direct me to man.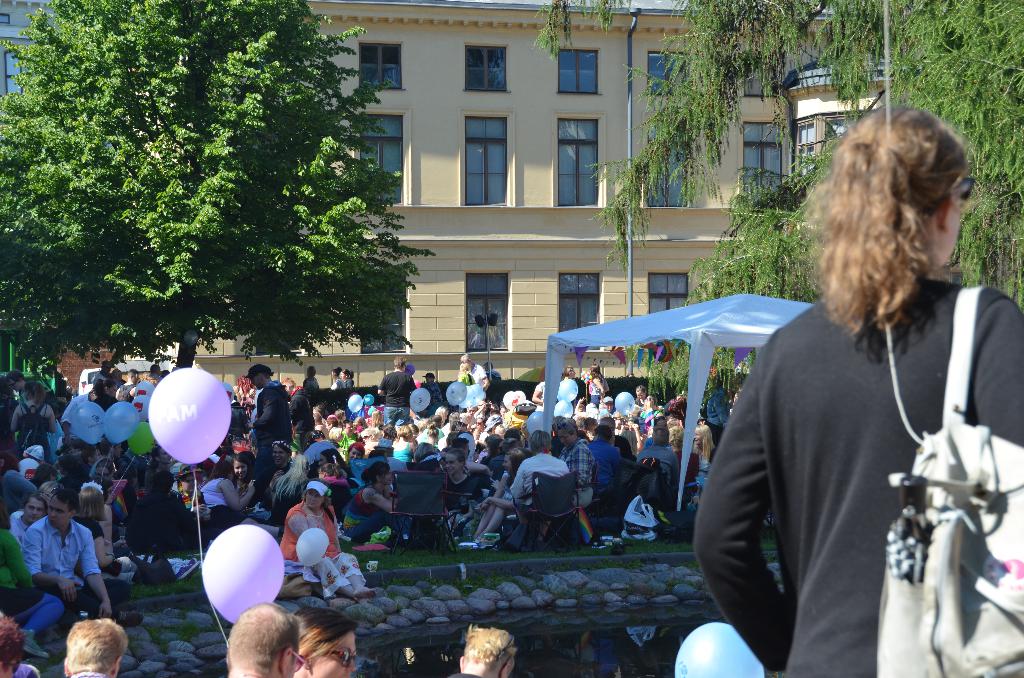
Direction: select_region(598, 395, 617, 421).
